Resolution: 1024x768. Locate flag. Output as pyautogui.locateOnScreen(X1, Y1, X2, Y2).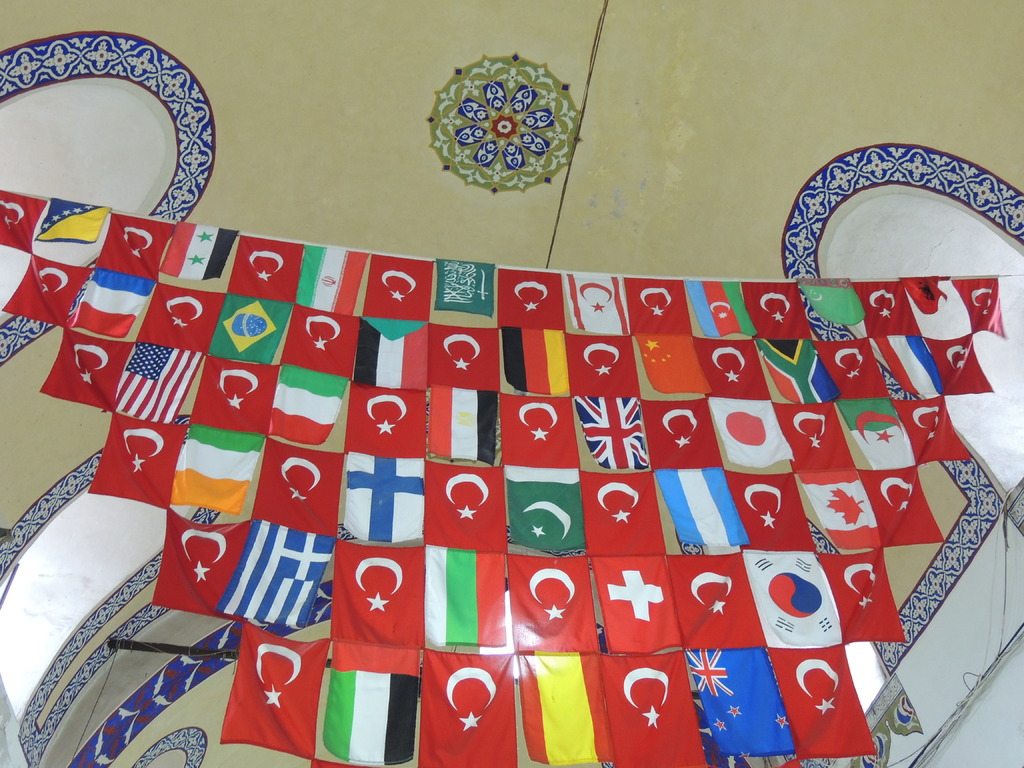
pyautogui.locateOnScreen(166, 426, 263, 516).
